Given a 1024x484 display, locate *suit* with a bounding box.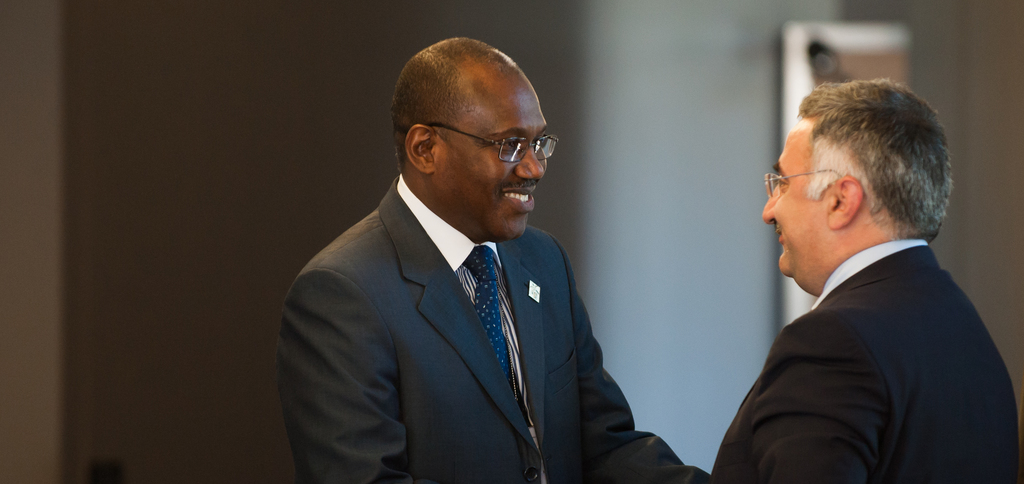
Located: crop(283, 109, 671, 480).
